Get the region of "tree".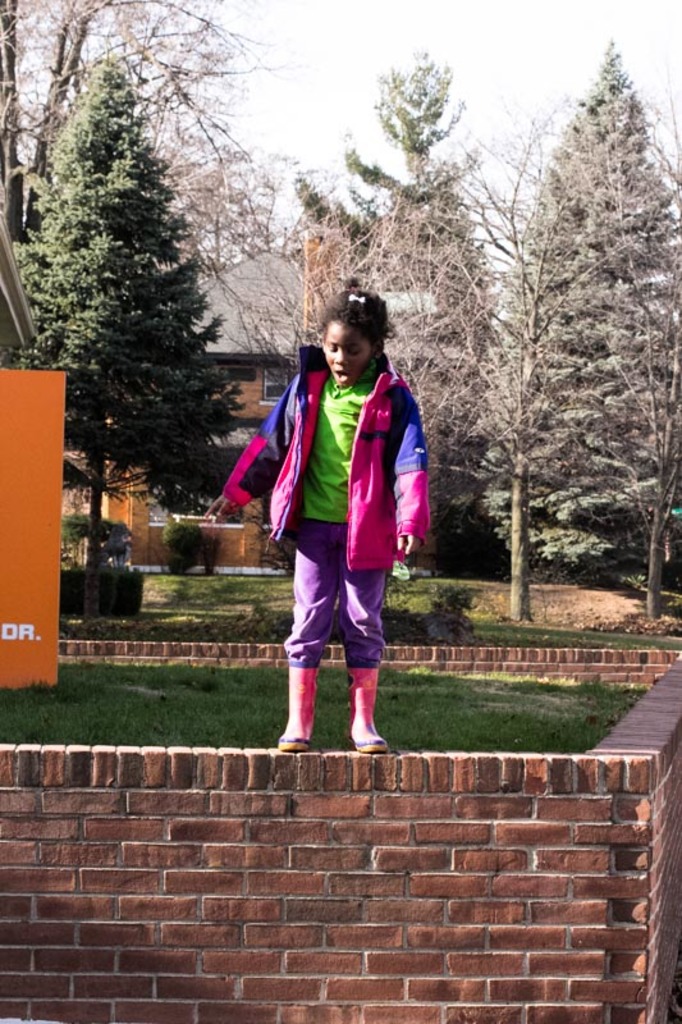
BBox(0, 0, 294, 594).
